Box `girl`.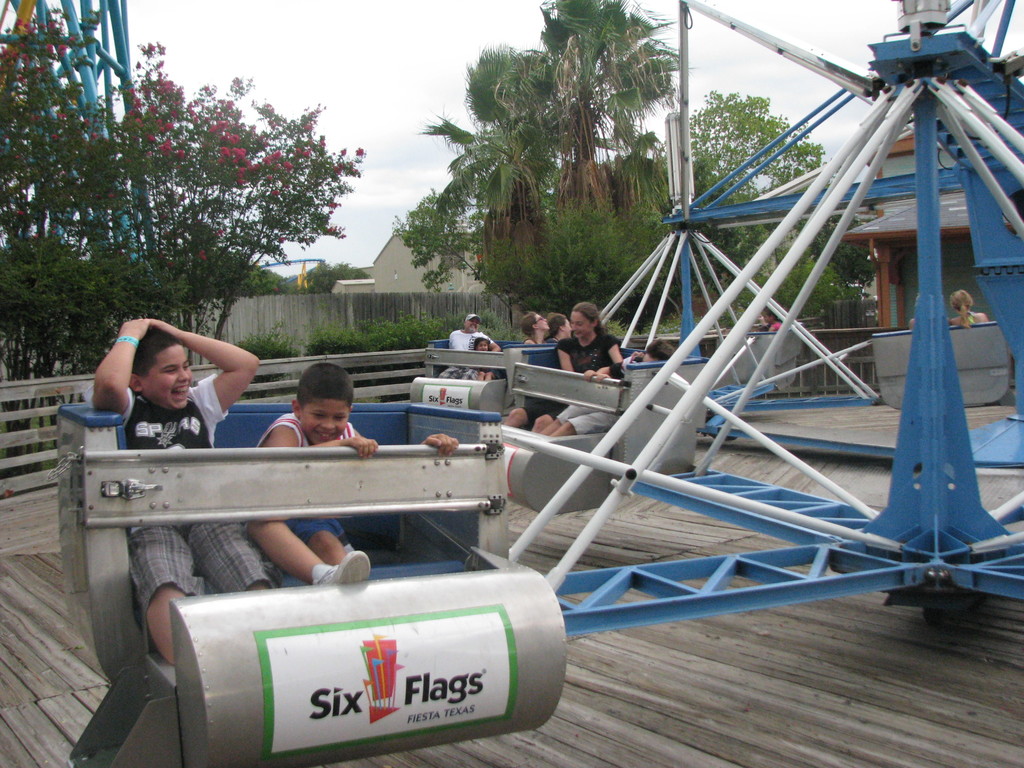
(468,332,493,379).
